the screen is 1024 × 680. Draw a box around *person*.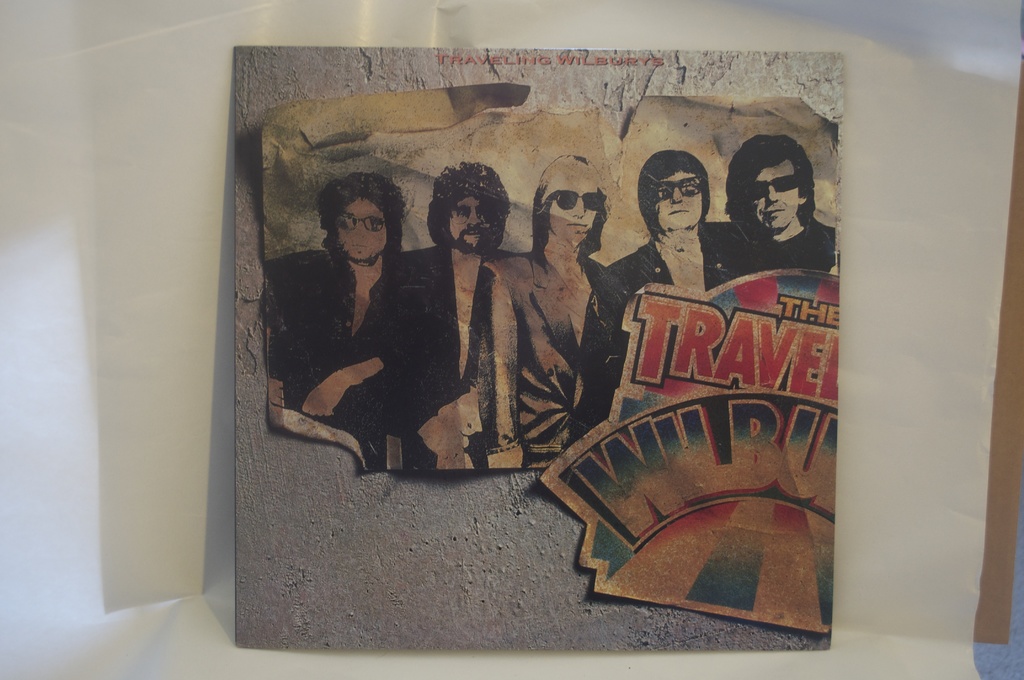
493,144,602,460.
